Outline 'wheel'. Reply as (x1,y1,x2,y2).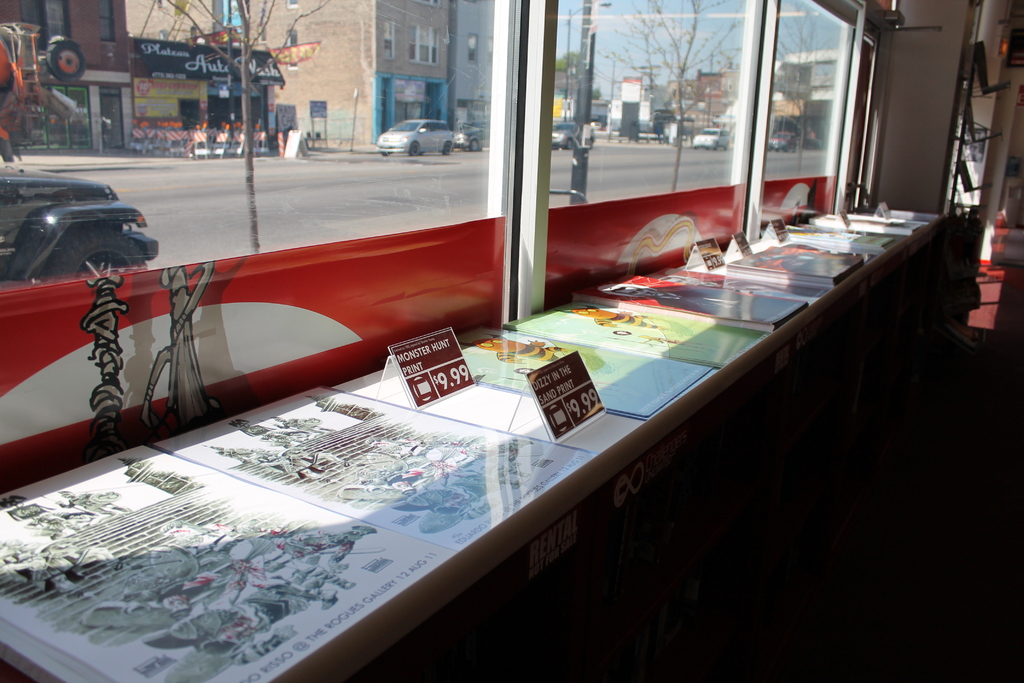
(410,141,420,154).
